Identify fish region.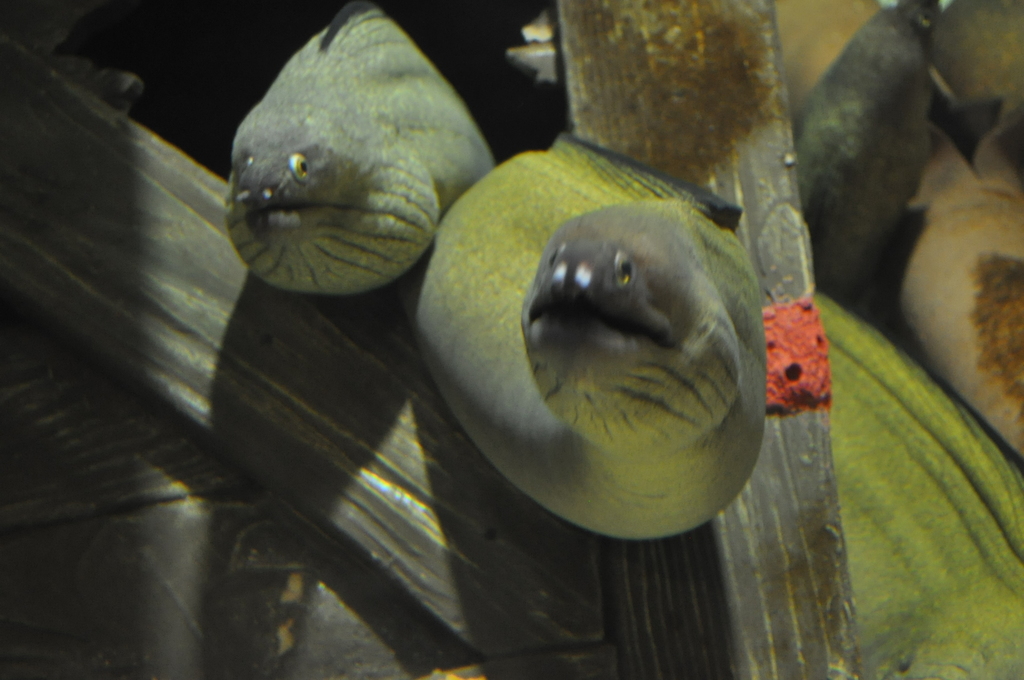
Region: bbox(206, 0, 513, 318).
